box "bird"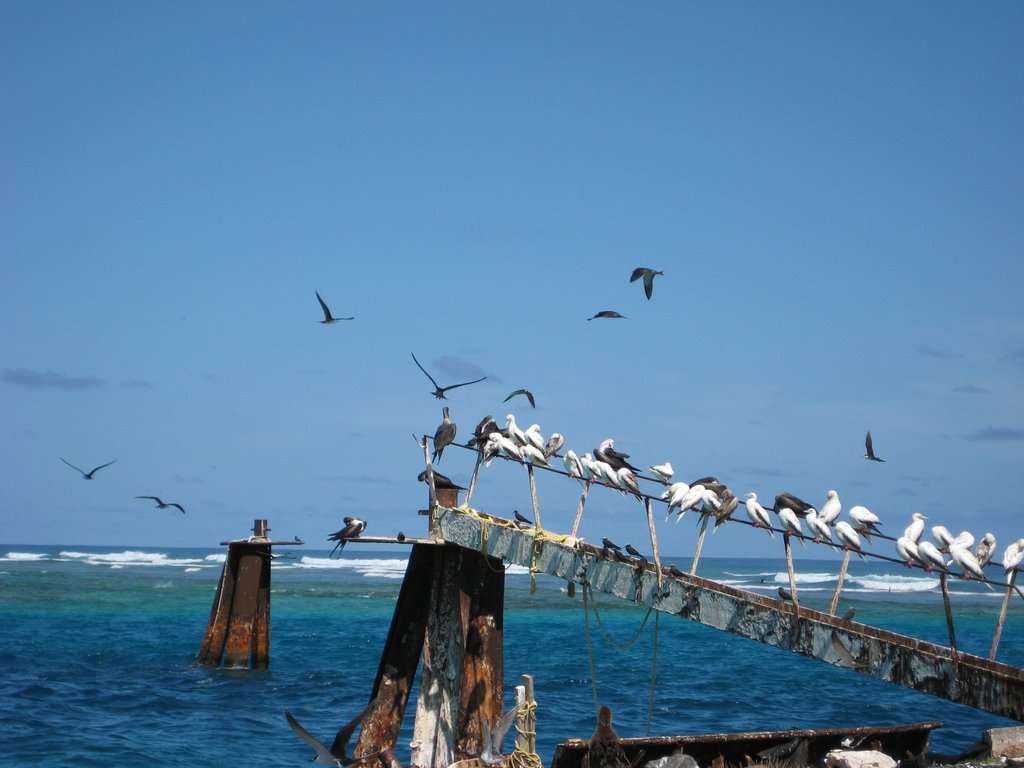
<region>712, 490, 744, 538</region>
